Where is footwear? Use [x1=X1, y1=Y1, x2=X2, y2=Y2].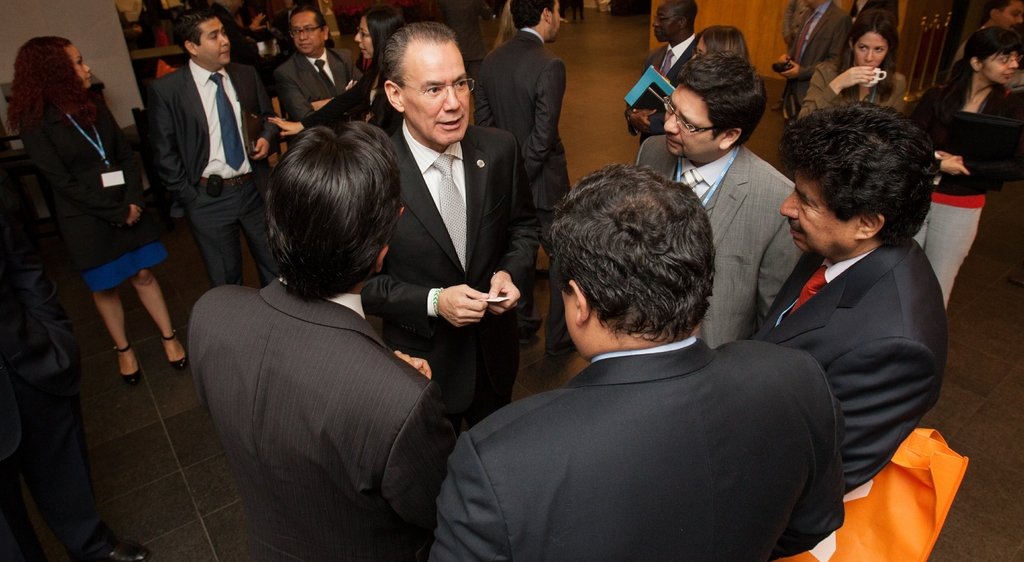
[x1=771, y1=99, x2=785, y2=112].
